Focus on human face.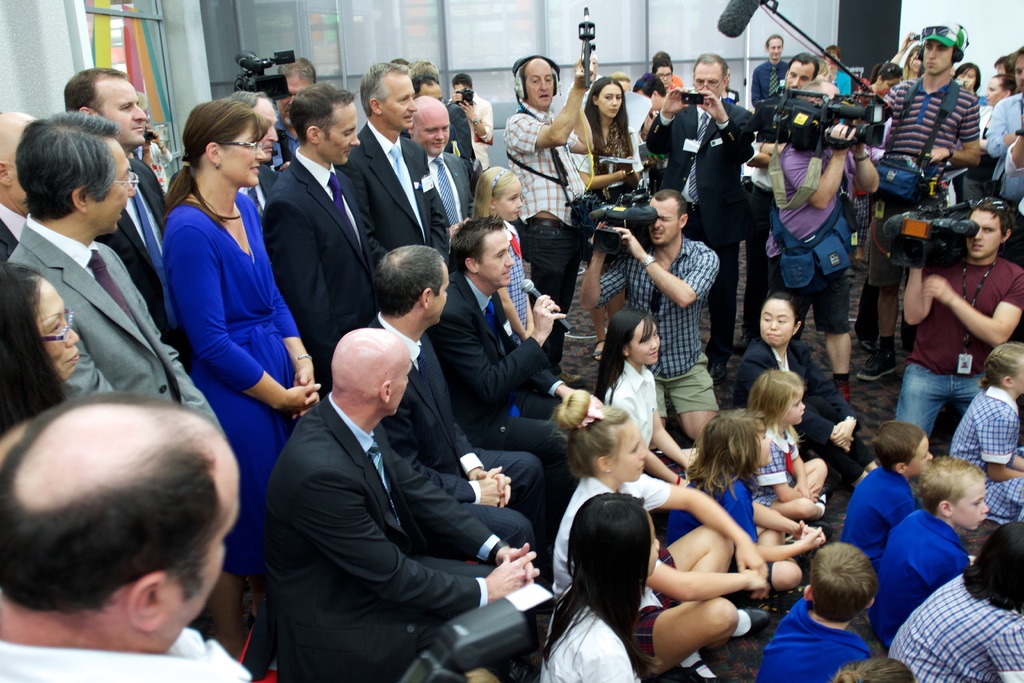
Focused at (x1=251, y1=96, x2=277, y2=156).
